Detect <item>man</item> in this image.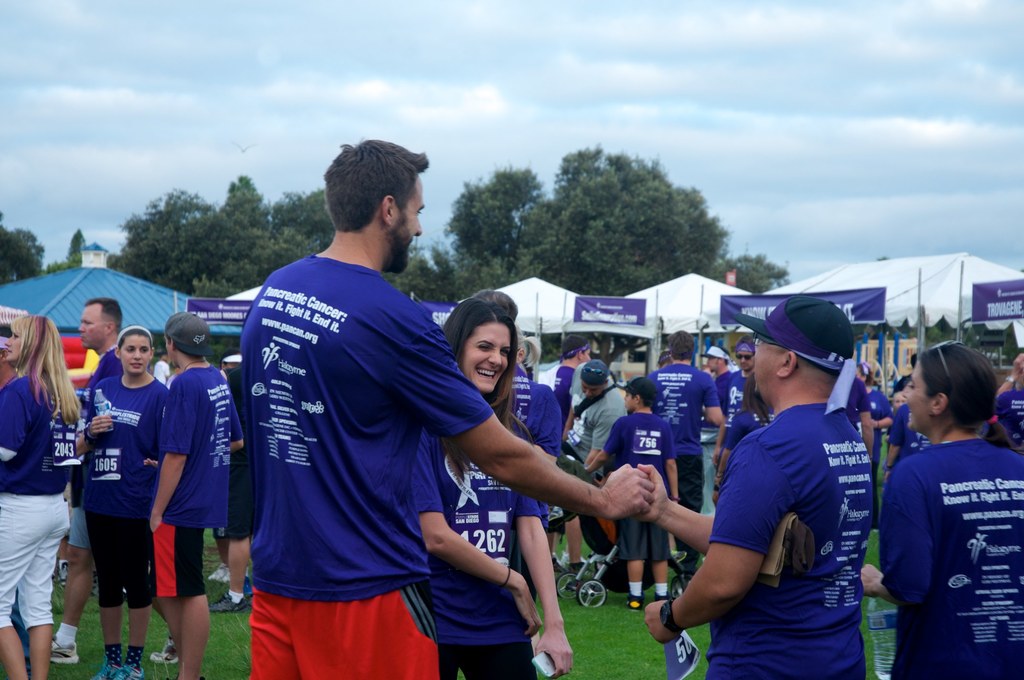
Detection: 227 156 551 679.
